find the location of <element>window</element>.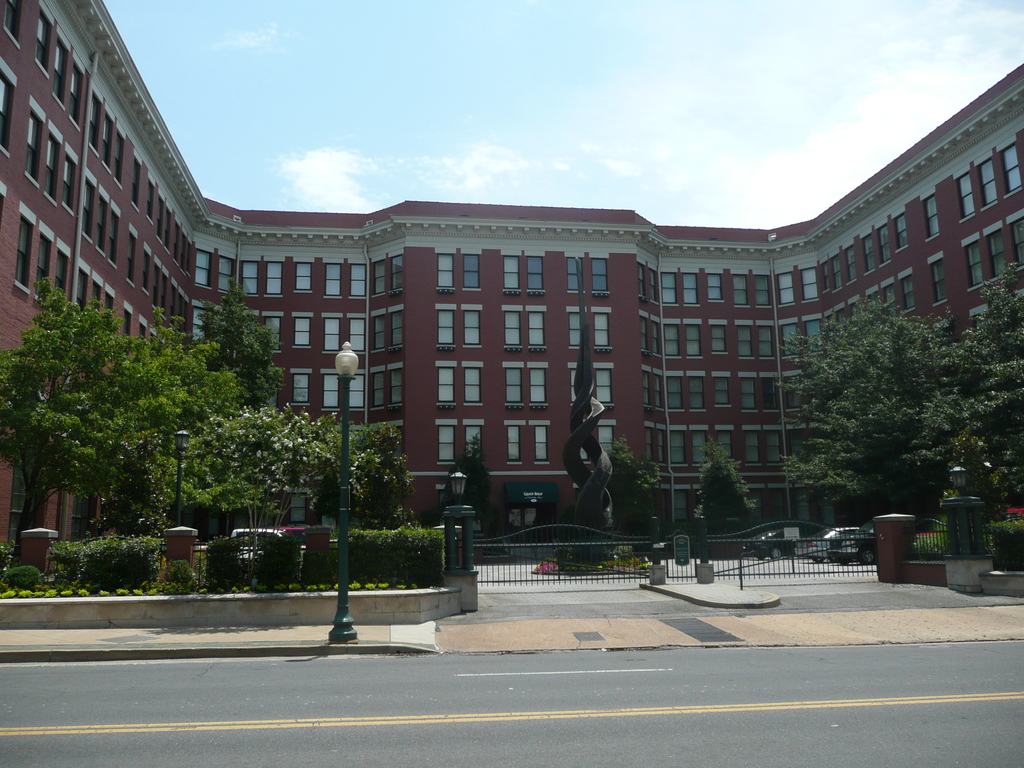
Location: x1=461, y1=359, x2=481, y2=409.
